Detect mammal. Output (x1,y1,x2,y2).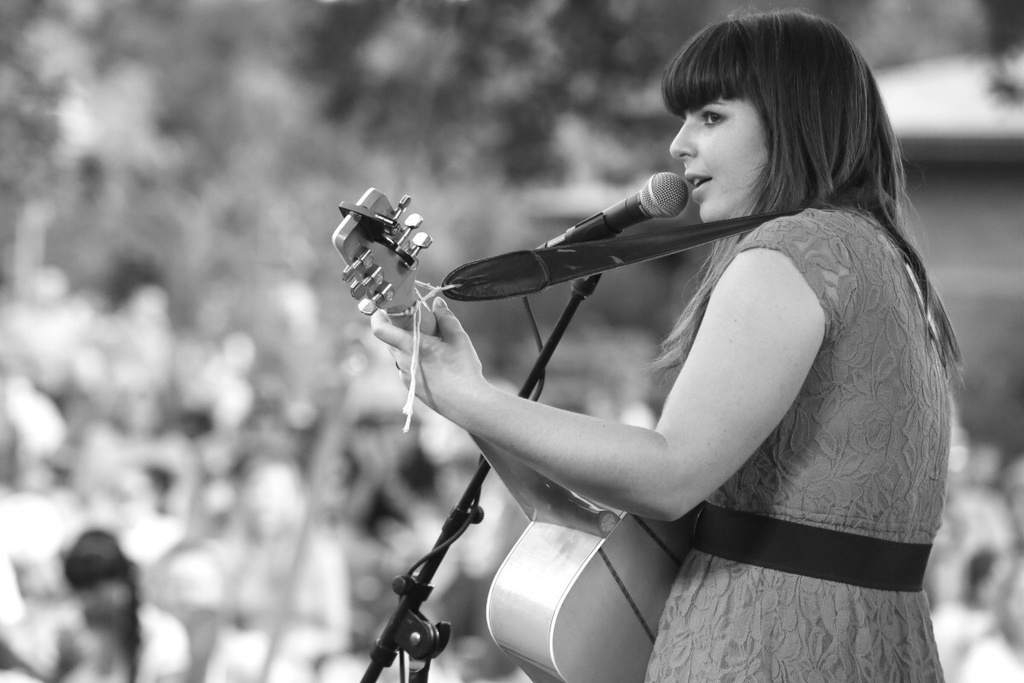
(489,43,963,665).
